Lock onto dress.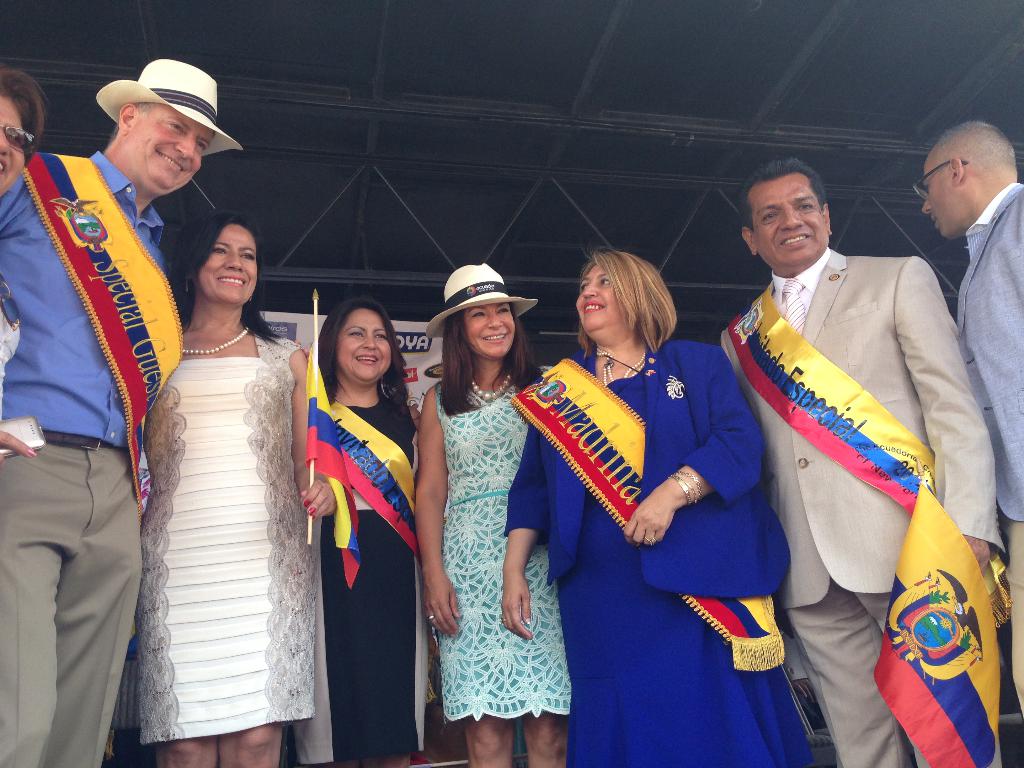
Locked: [x1=440, y1=360, x2=571, y2=716].
